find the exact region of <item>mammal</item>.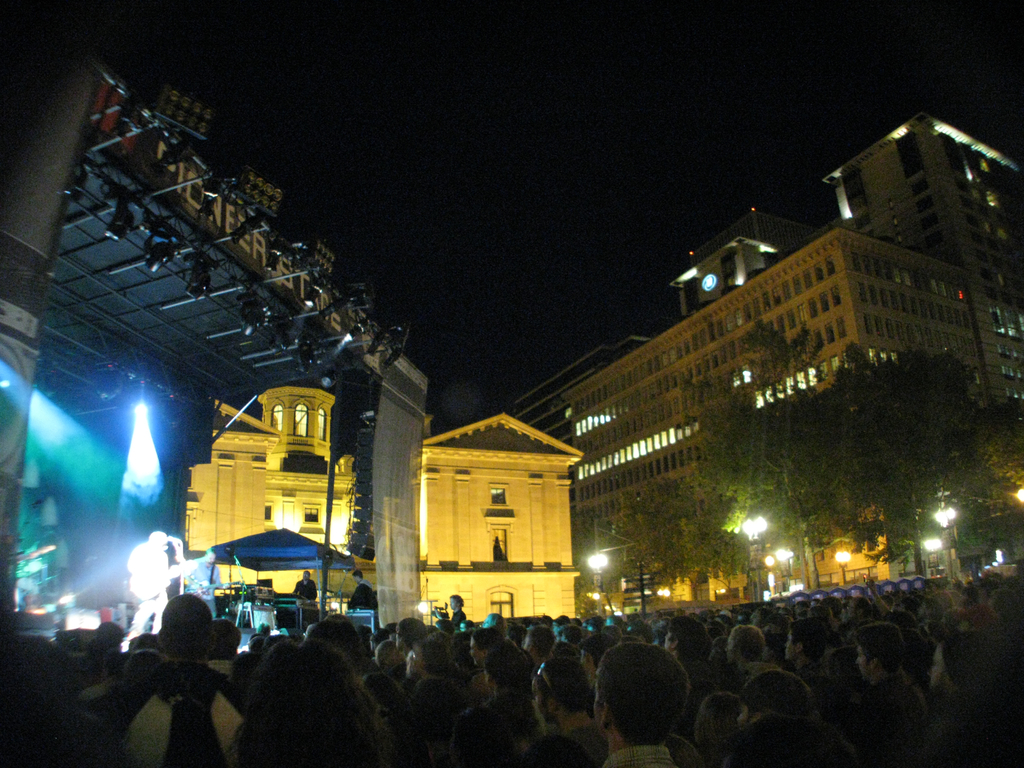
Exact region: [left=129, top=526, right=182, bottom=639].
